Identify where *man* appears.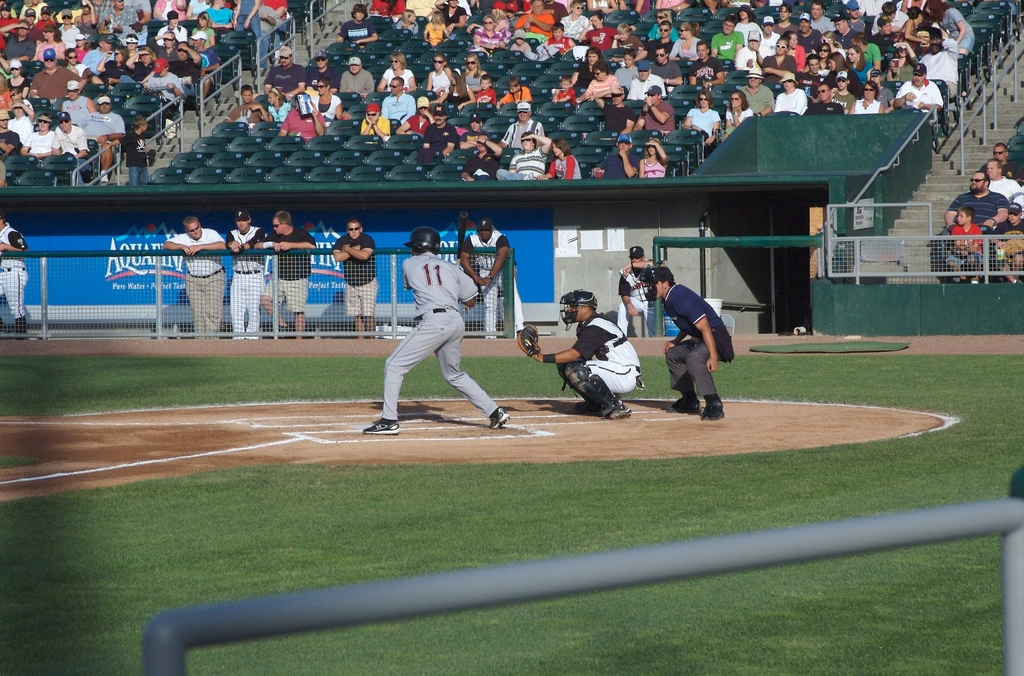
Appears at 358, 220, 509, 435.
